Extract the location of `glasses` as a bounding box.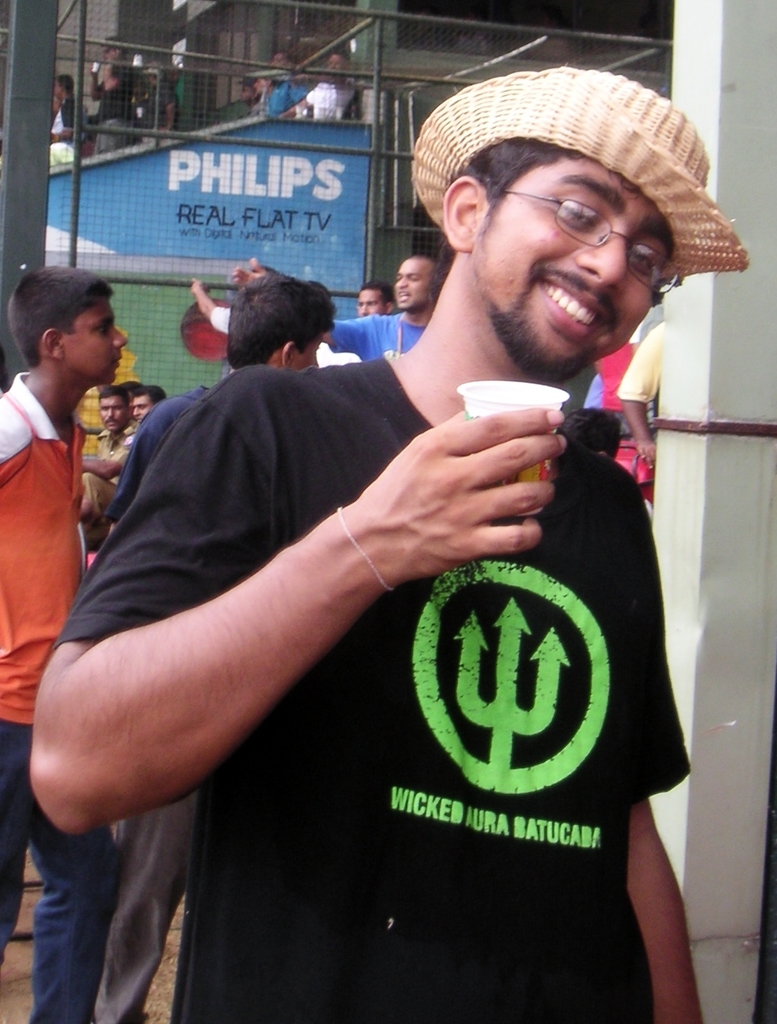
[left=503, top=189, right=683, bottom=294].
